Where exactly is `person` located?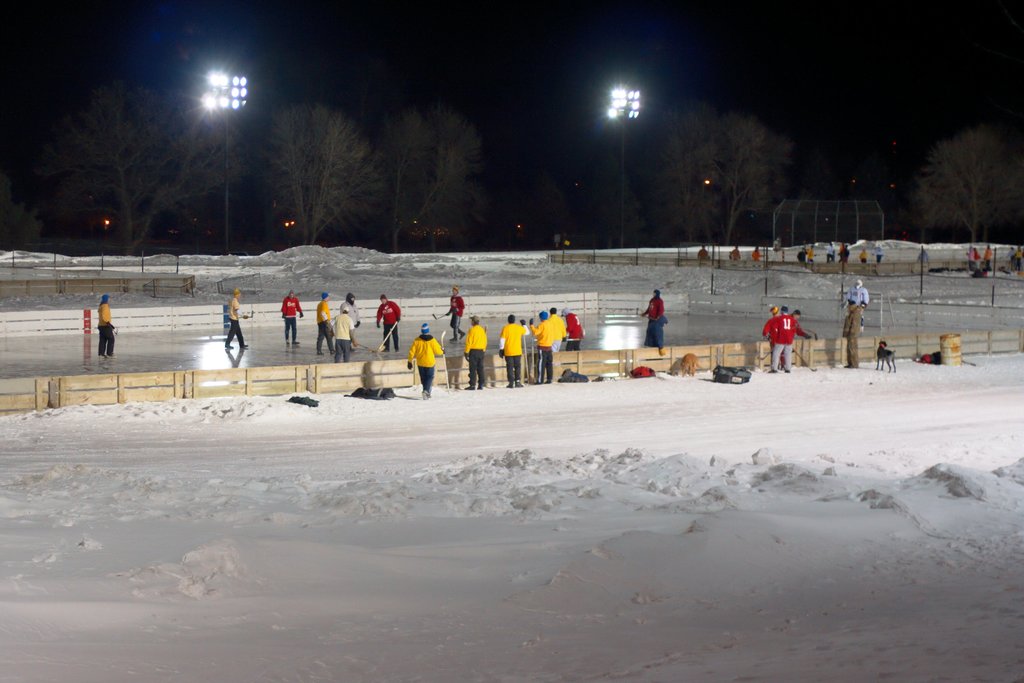
Its bounding box is (left=876, top=248, right=882, bottom=263).
